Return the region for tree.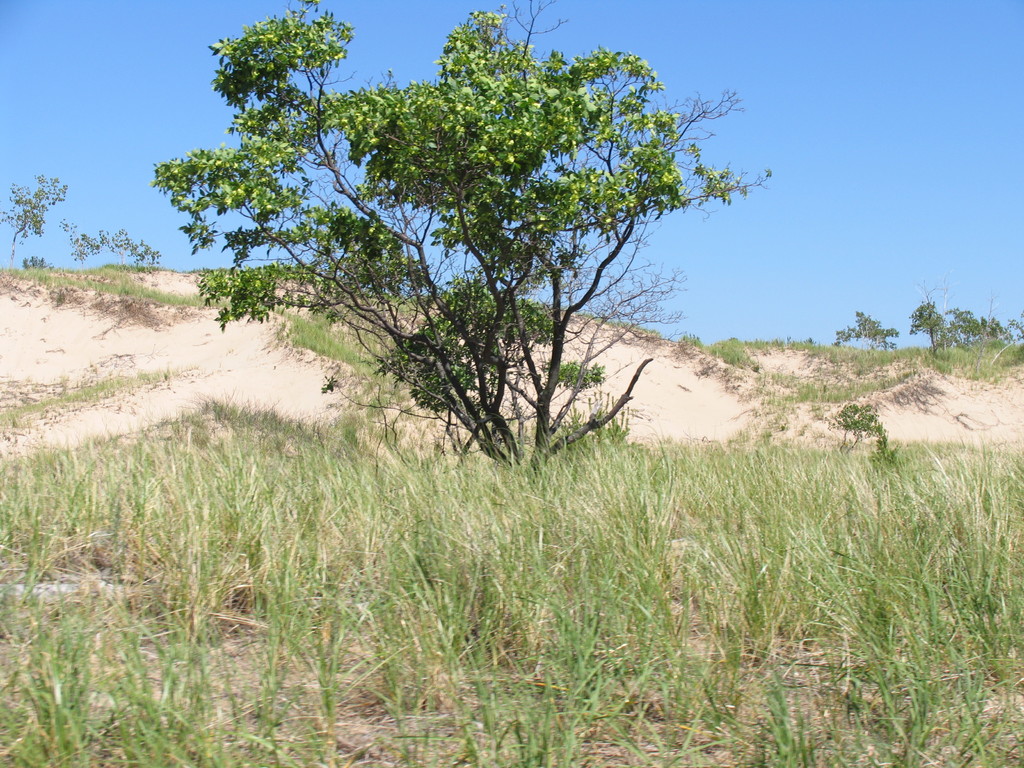
[836, 312, 908, 359].
